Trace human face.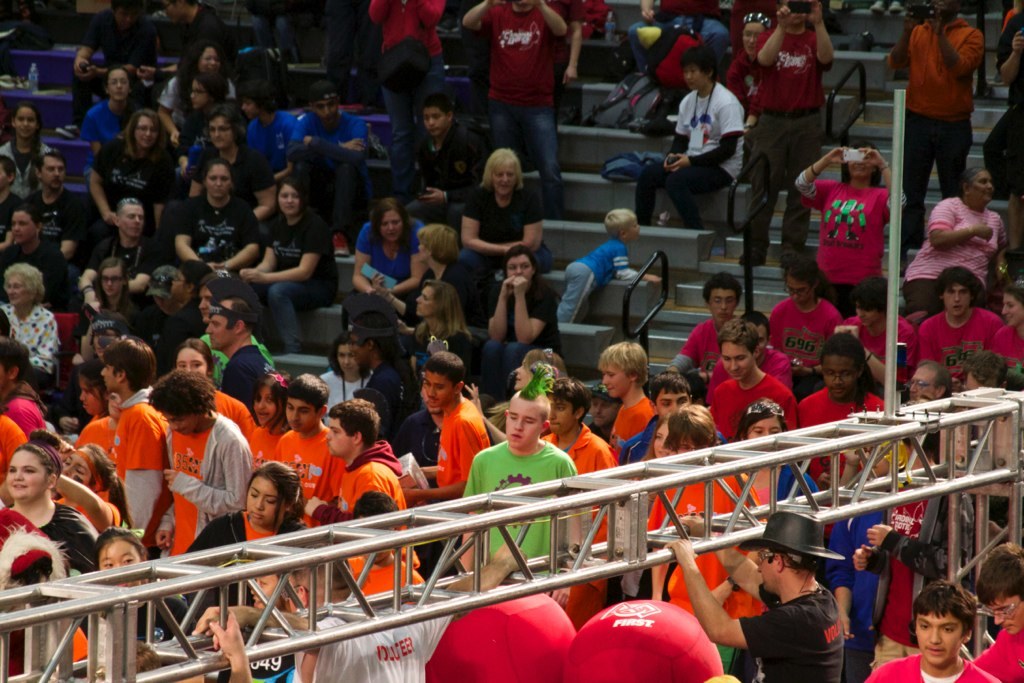
Traced to 9 104 38 138.
